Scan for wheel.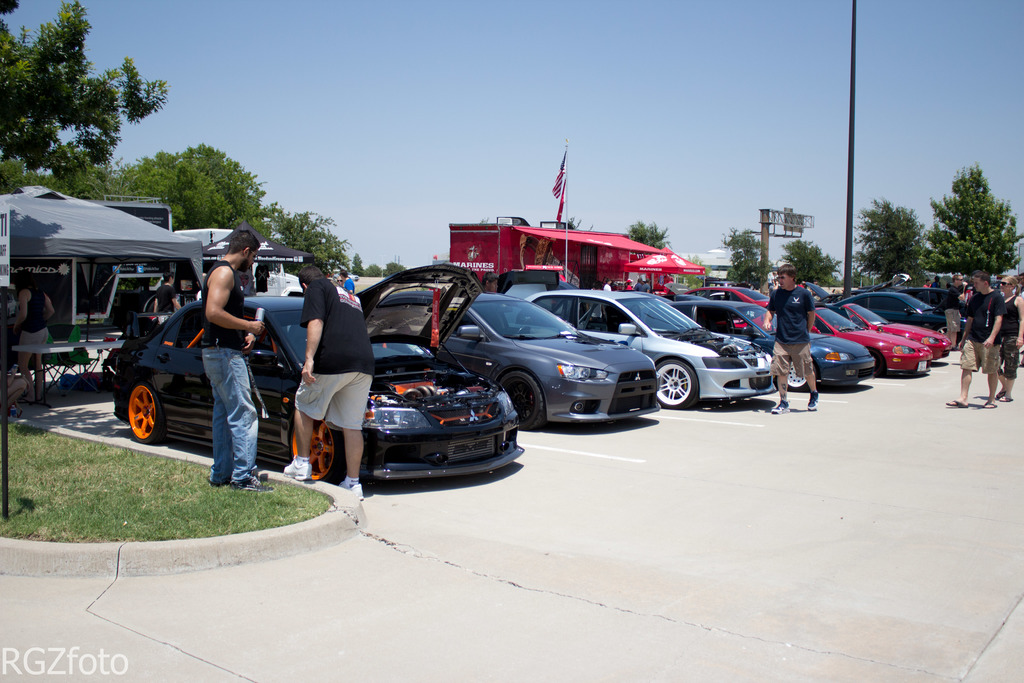
Scan result: {"left": 486, "top": 365, "right": 545, "bottom": 432}.
